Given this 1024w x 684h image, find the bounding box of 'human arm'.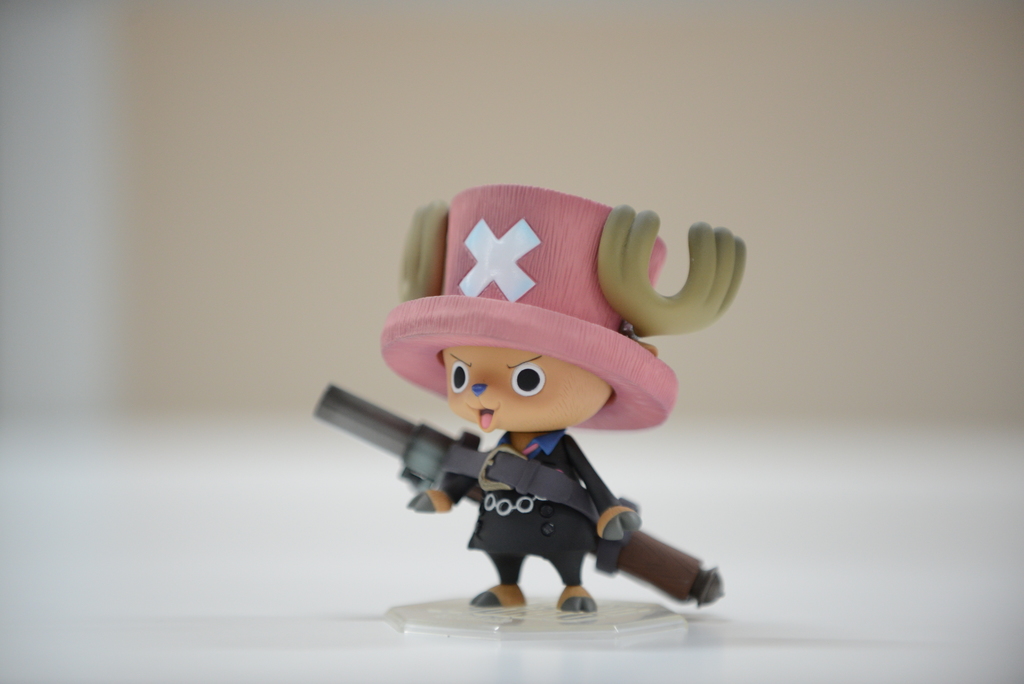
x1=417 y1=462 x2=488 y2=515.
